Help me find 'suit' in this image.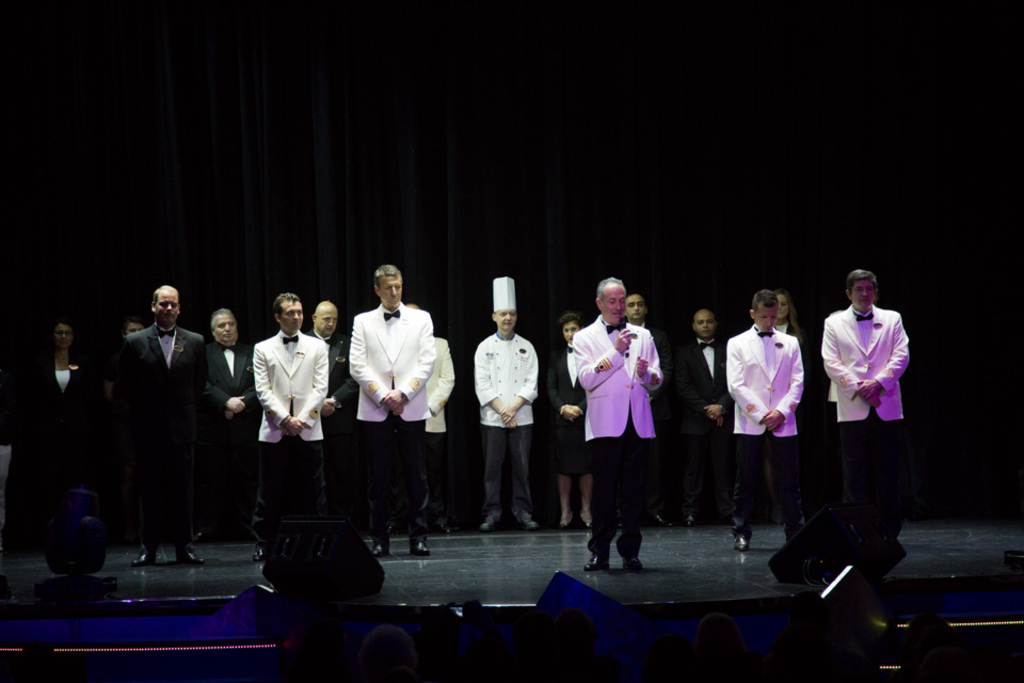
Found it: 345:303:437:545.
